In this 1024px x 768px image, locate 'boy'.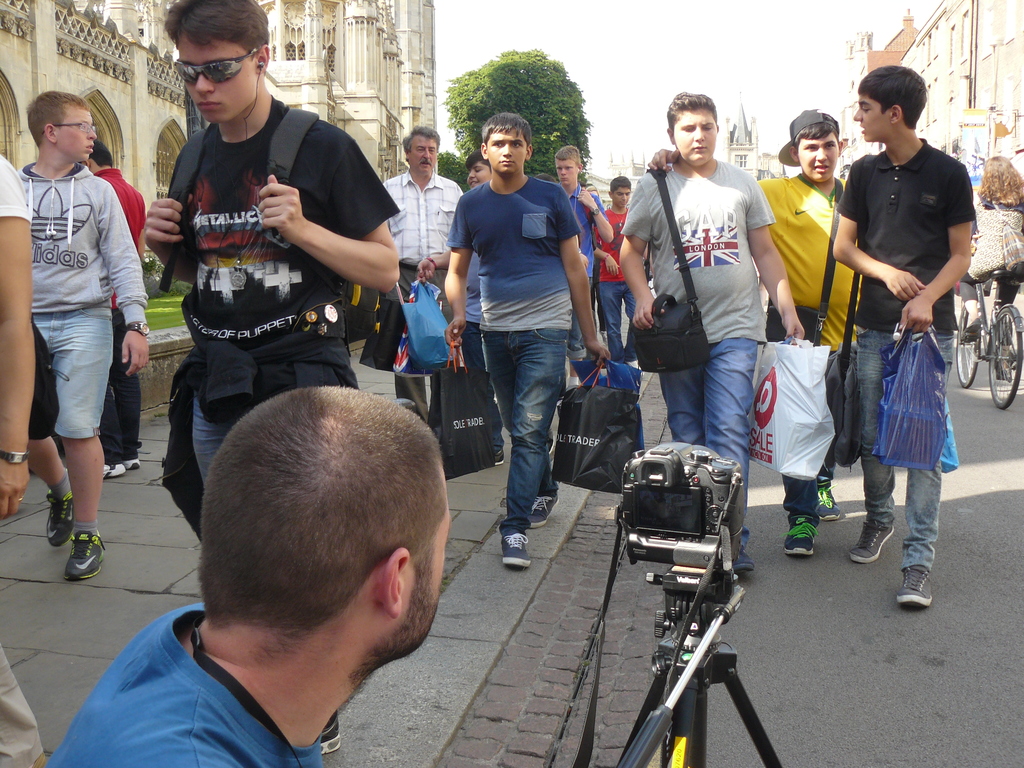
Bounding box: detection(83, 140, 152, 481).
